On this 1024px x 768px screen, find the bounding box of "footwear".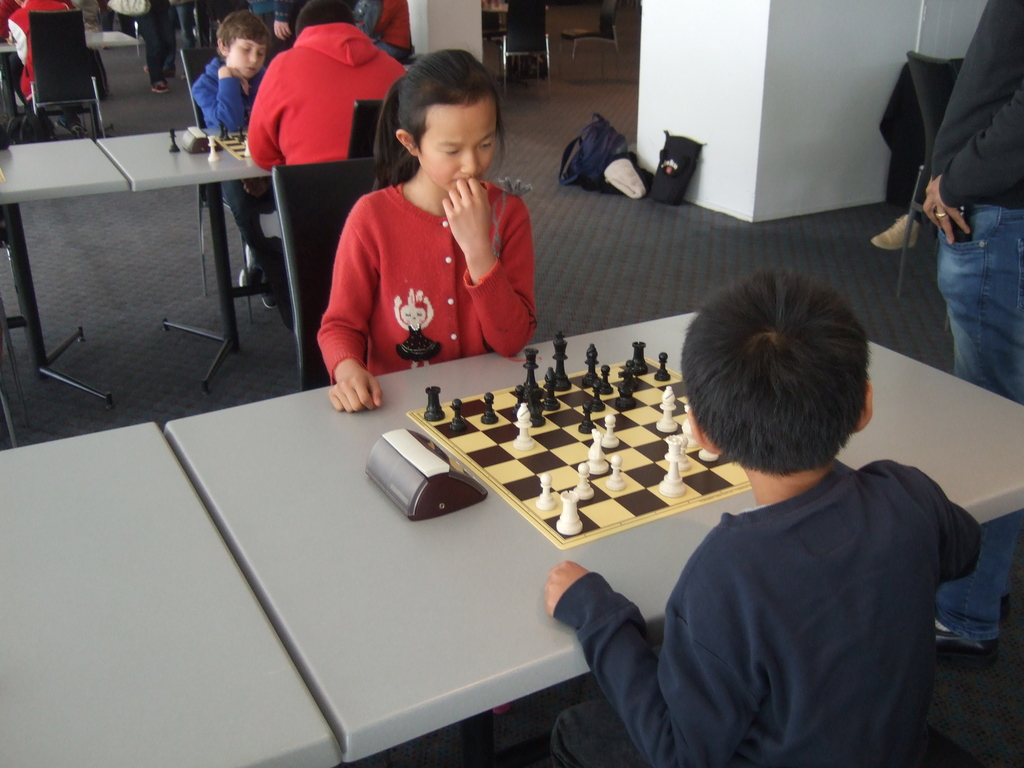
Bounding box: 928,614,1006,646.
